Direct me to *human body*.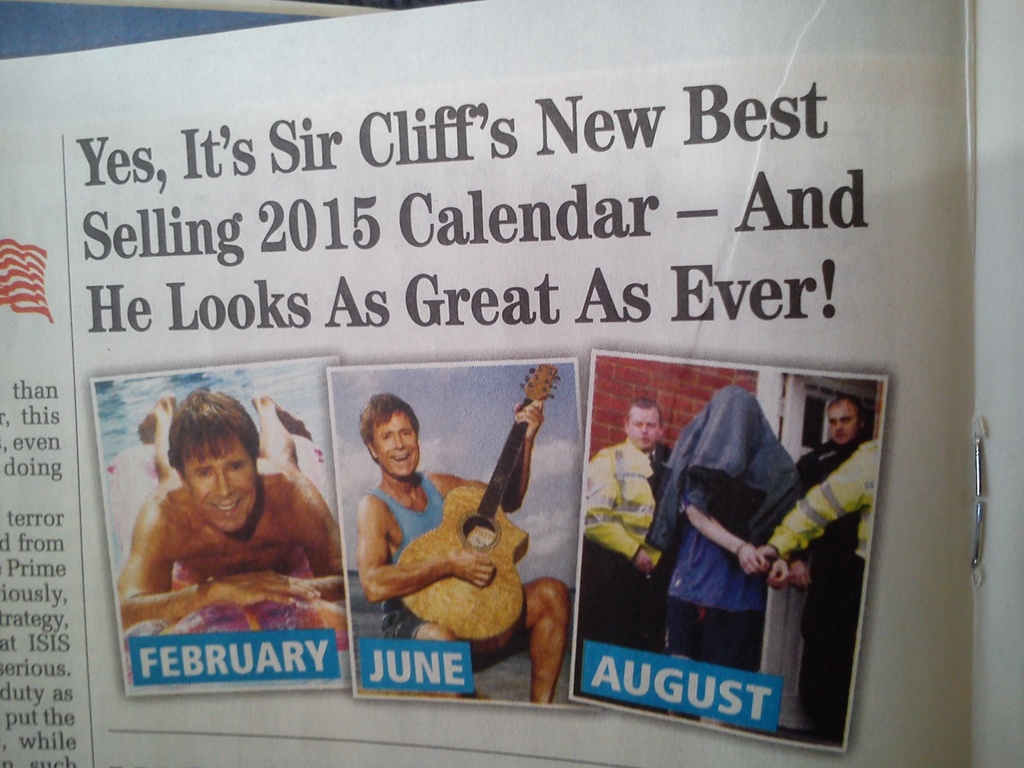
Direction: region(575, 397, 673, 643).
